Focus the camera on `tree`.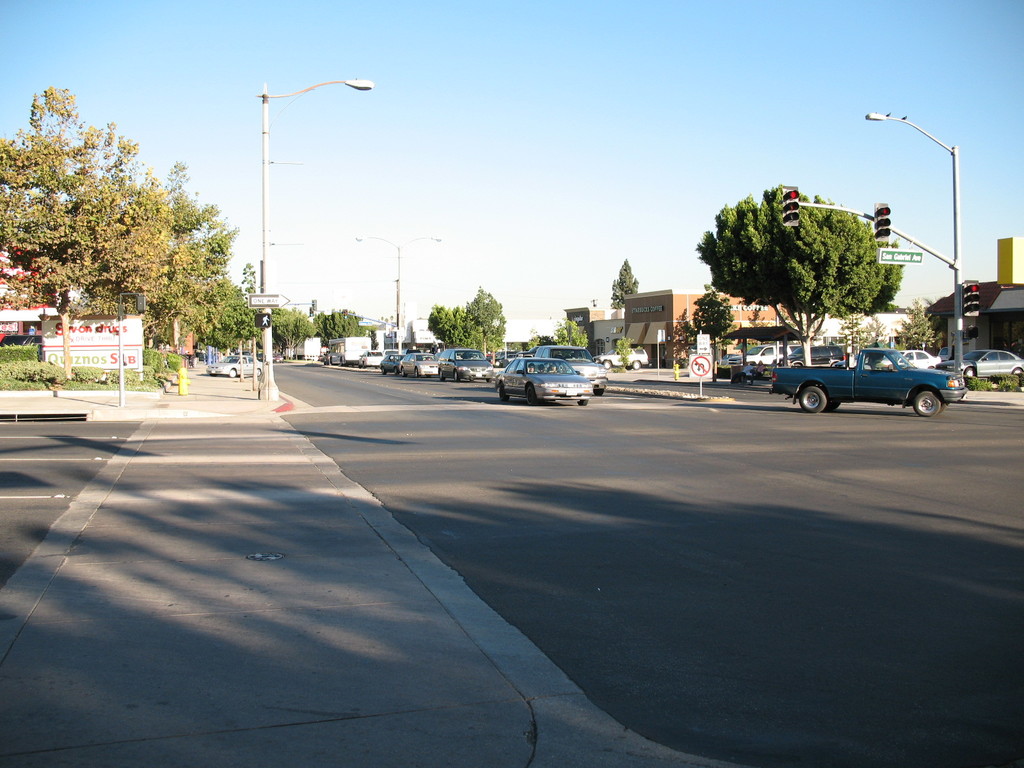
Focus region: <region>686, 286, 730, 387</region>.
